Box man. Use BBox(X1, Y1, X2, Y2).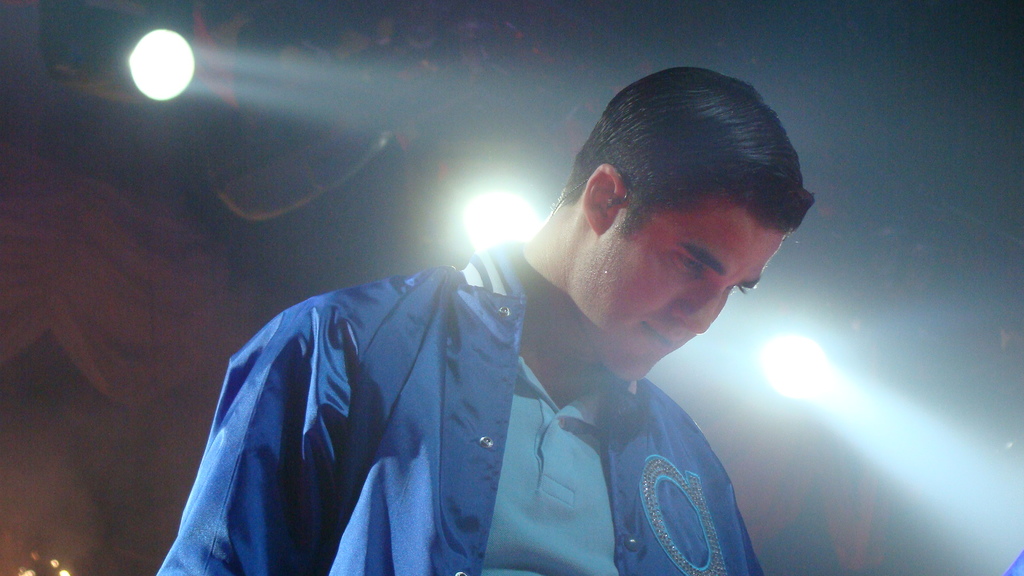
BBox(218, 134, 793, 572).
